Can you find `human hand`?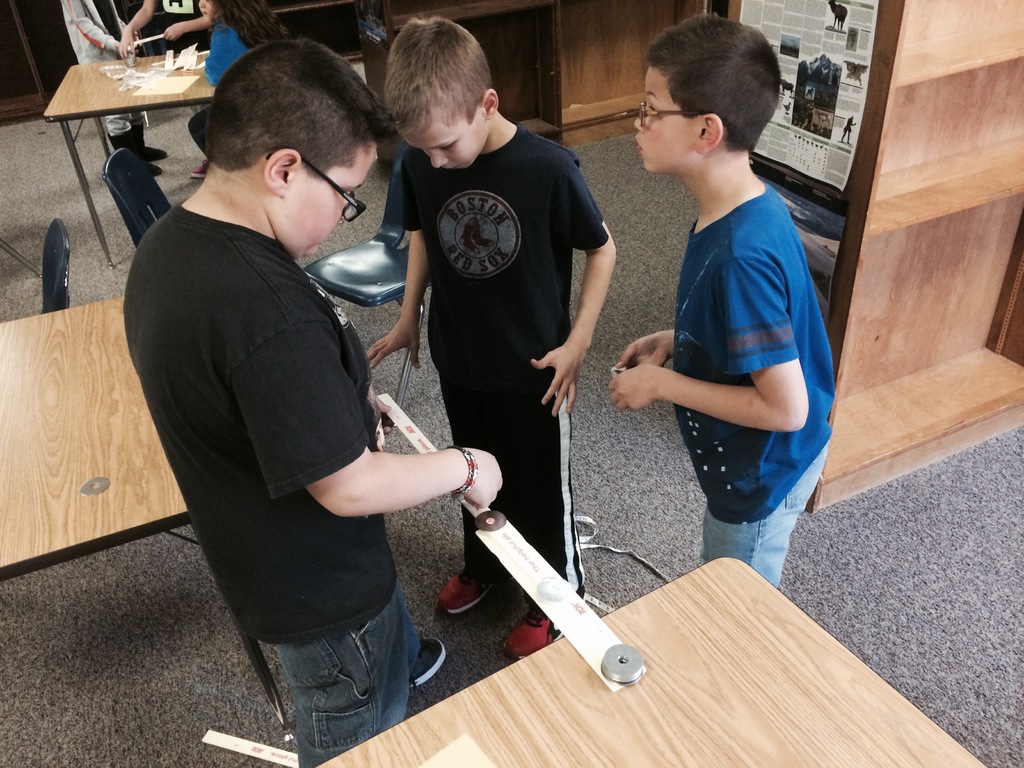
Yes, bounding box: {"left": 161, "top": 20, "right": 186, "bottom": 43}.
